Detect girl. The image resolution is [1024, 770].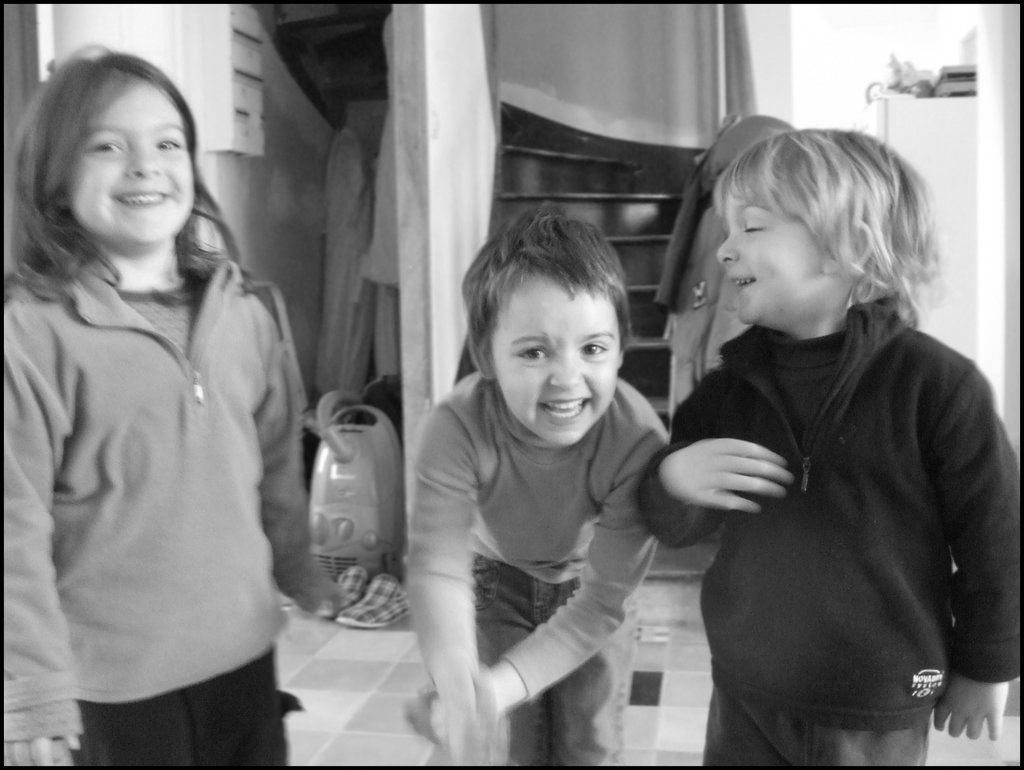
636:120:1023:769.
